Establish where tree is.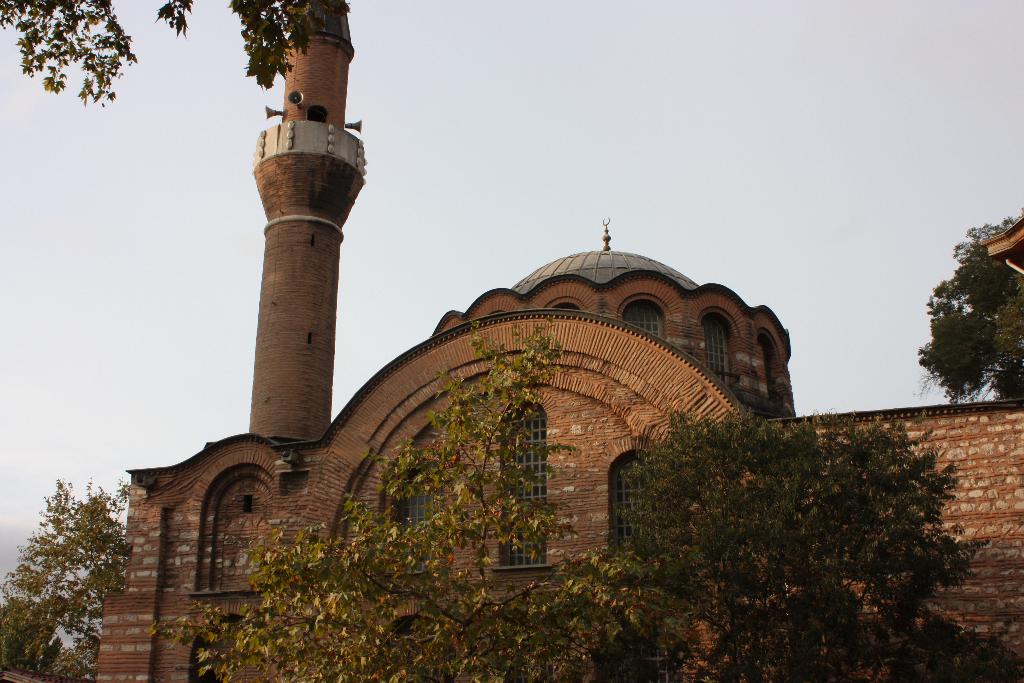
Established at 0,0,355,101.
